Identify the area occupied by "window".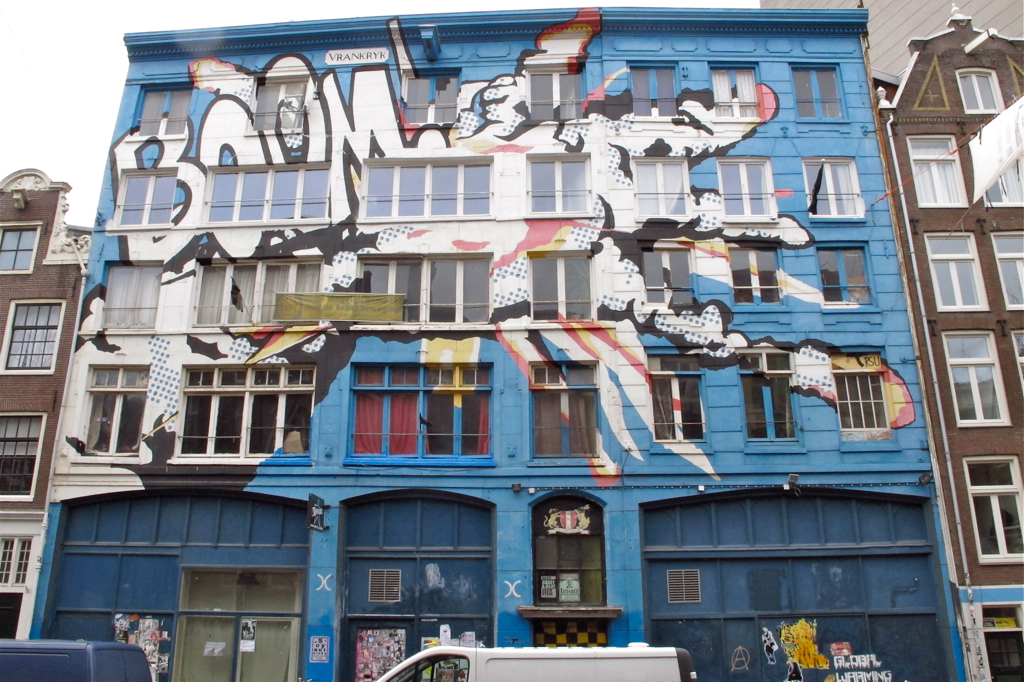
Area: x1=371 y1=567 x2=406 y2=610.
